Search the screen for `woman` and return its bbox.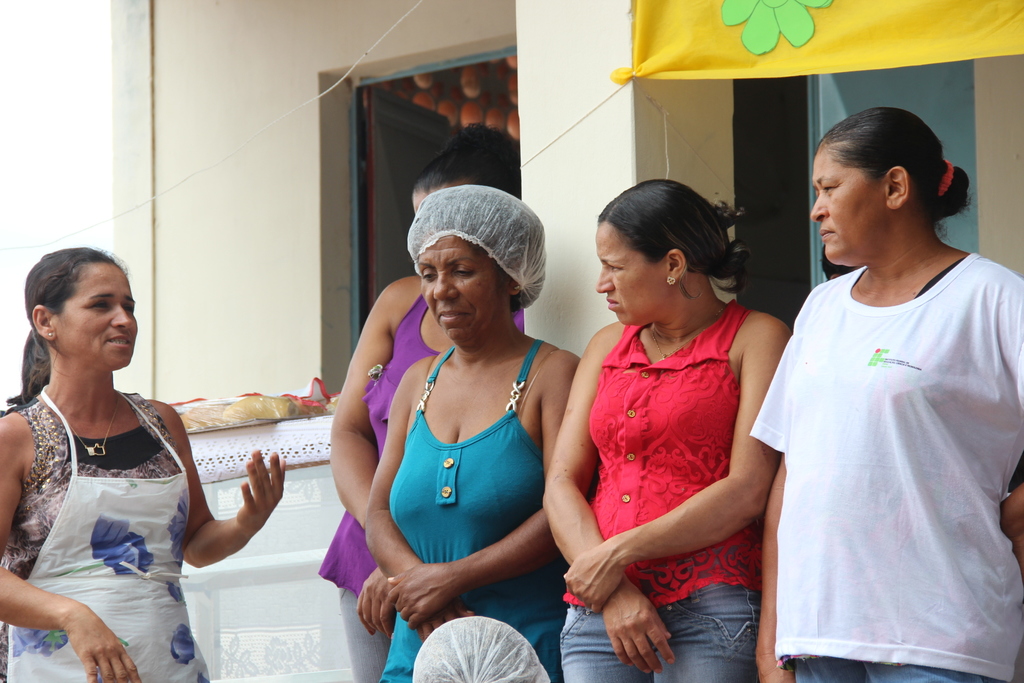
Found: region(320, 145, 530, 682).
